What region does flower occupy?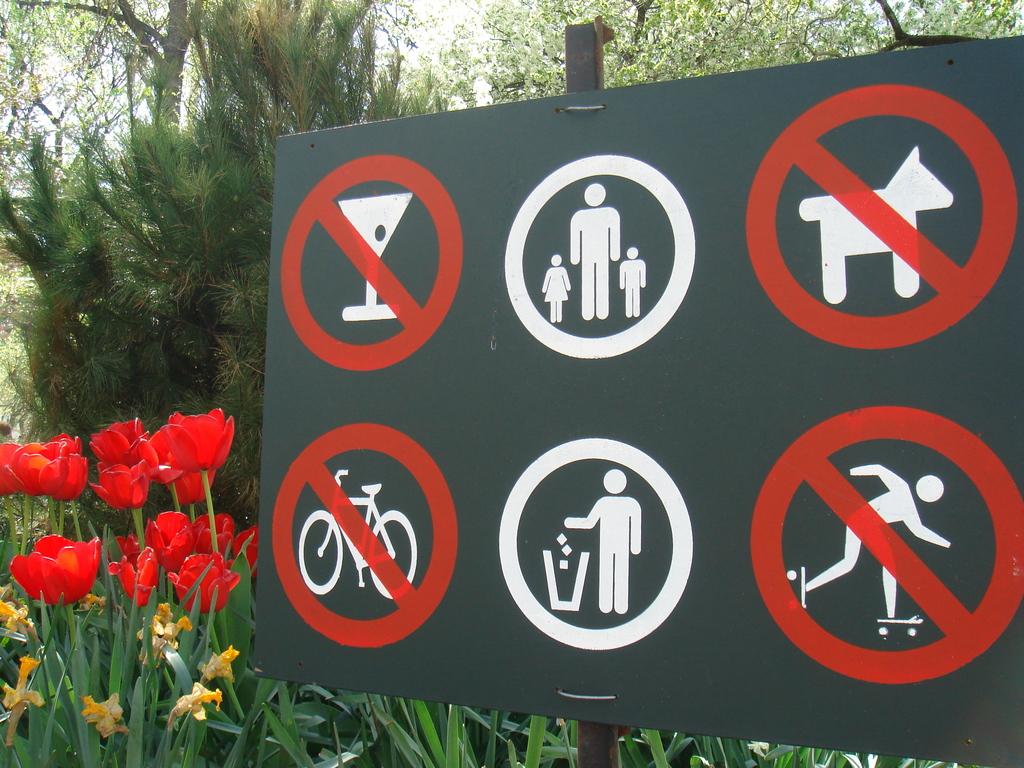
left=81, top=696, right=132, bottom=741.
